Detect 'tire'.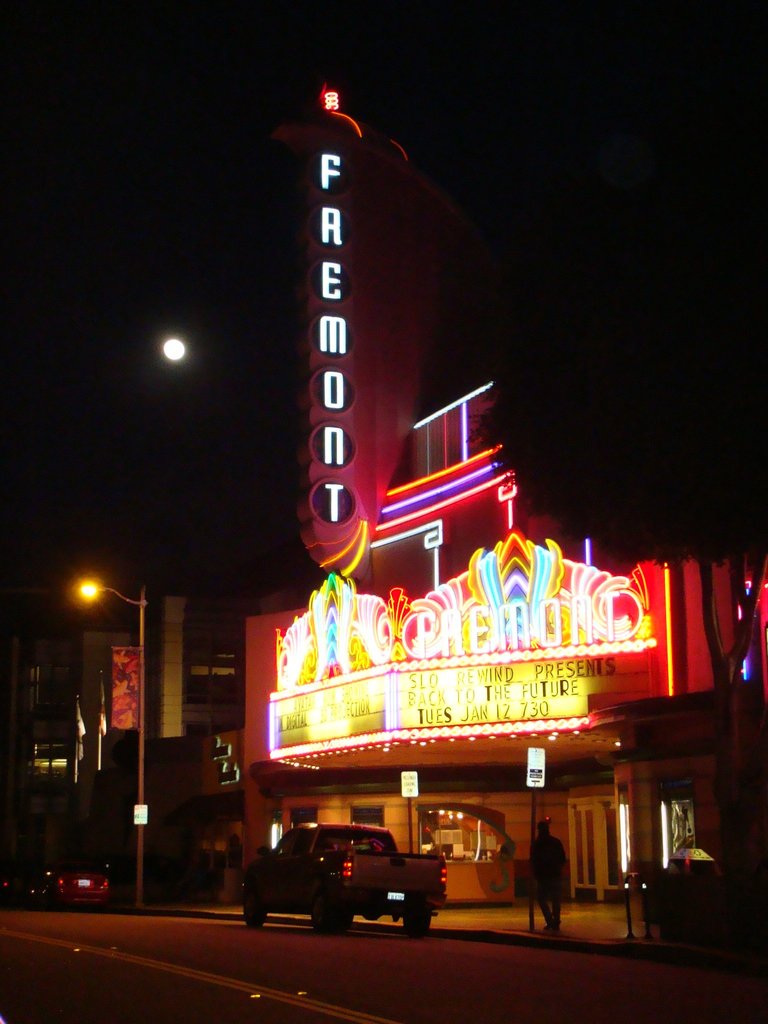
Detected at 40, 881, 58, 908.
